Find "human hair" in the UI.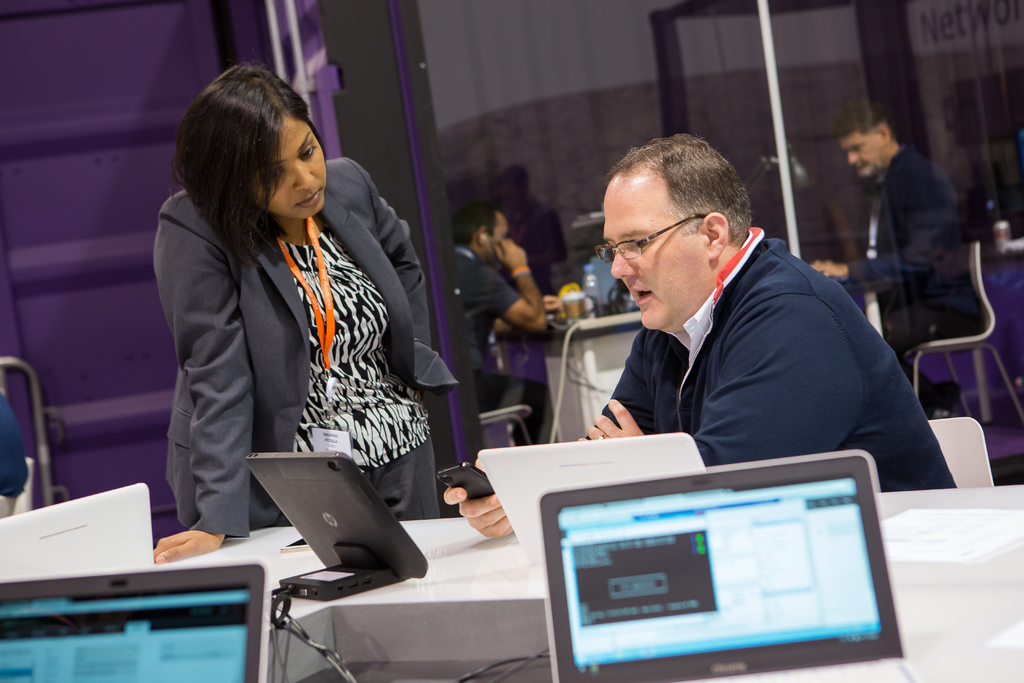
UI element at x1=837 y1=104 x2=890 y2=136.
